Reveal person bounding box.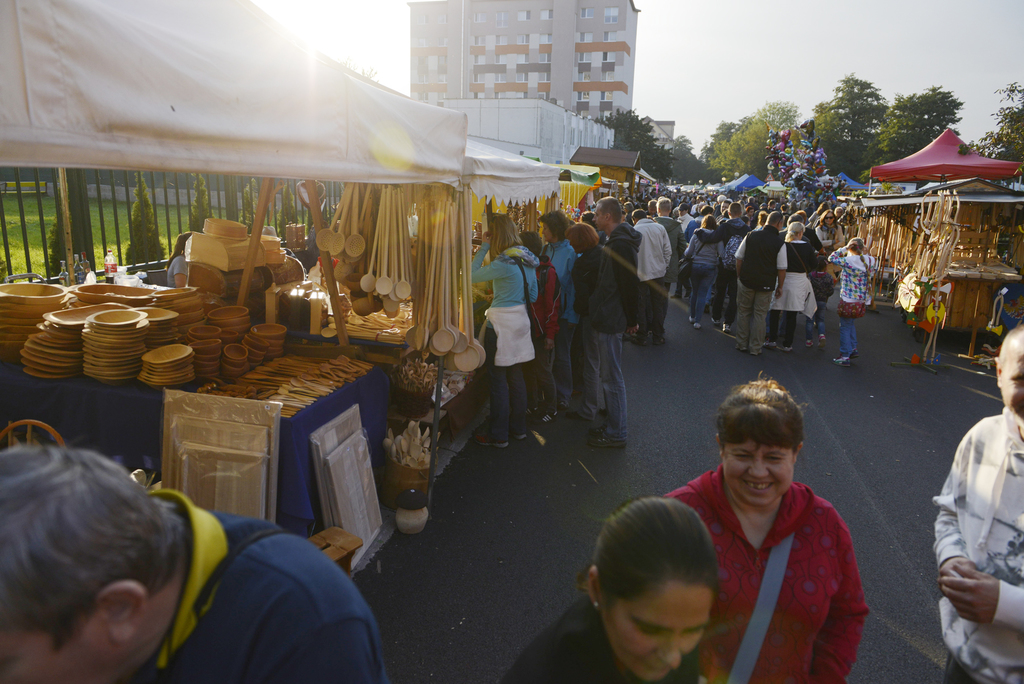
Revealed: (536,201,594,403).
